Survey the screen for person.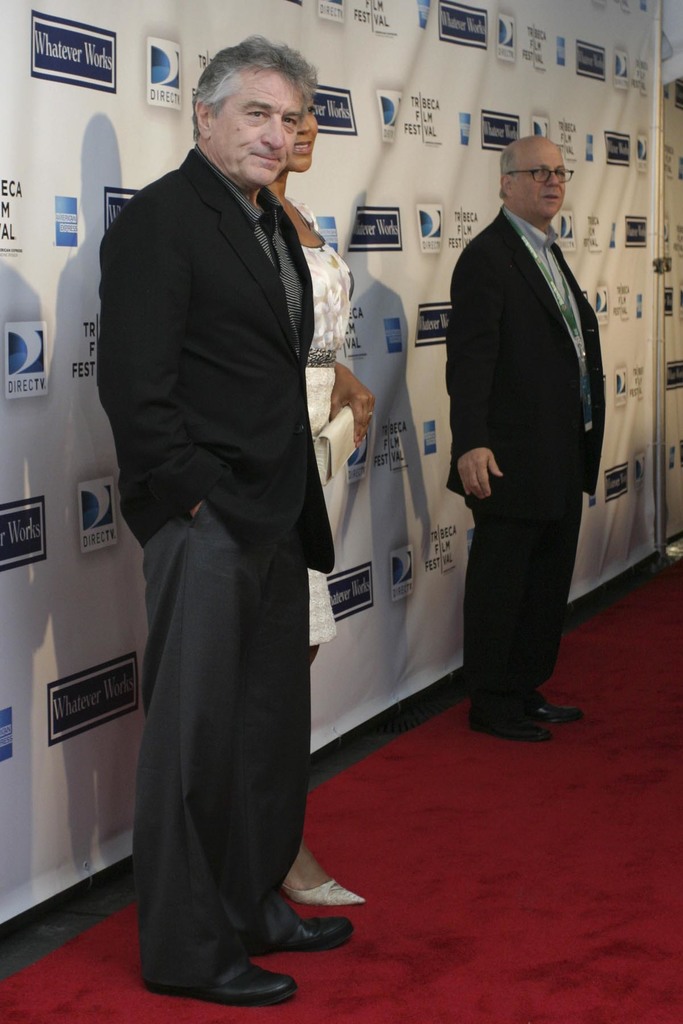
Survey found: detection(90, 49, 396, 1013).
